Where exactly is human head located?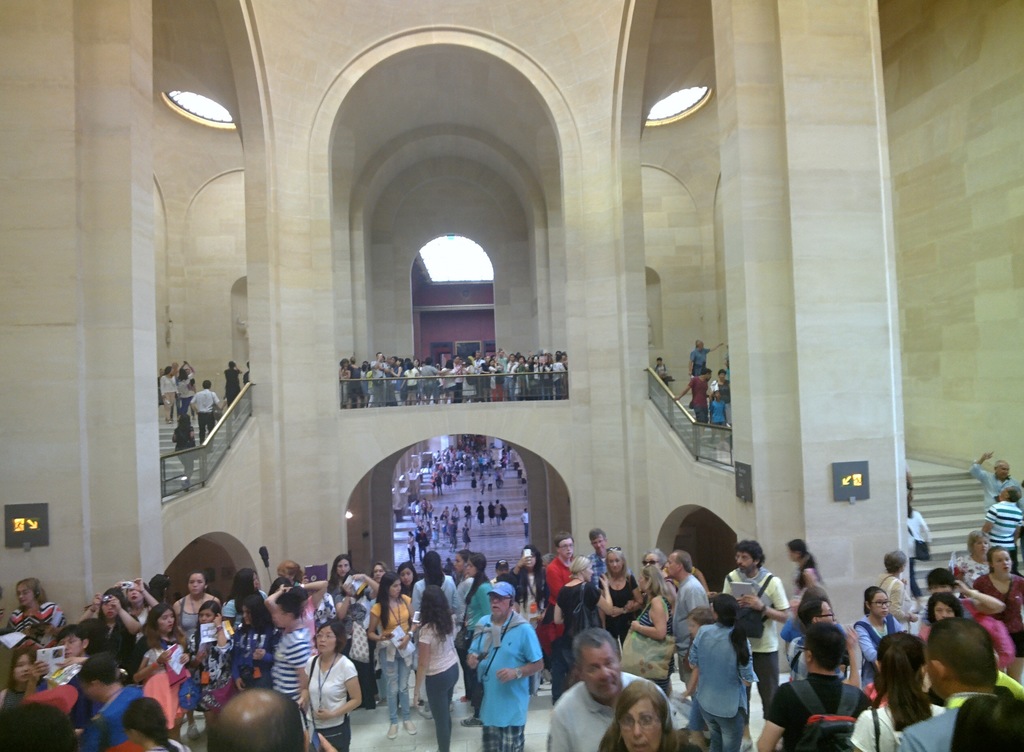
Its bounding box is [241,595,264,624].
